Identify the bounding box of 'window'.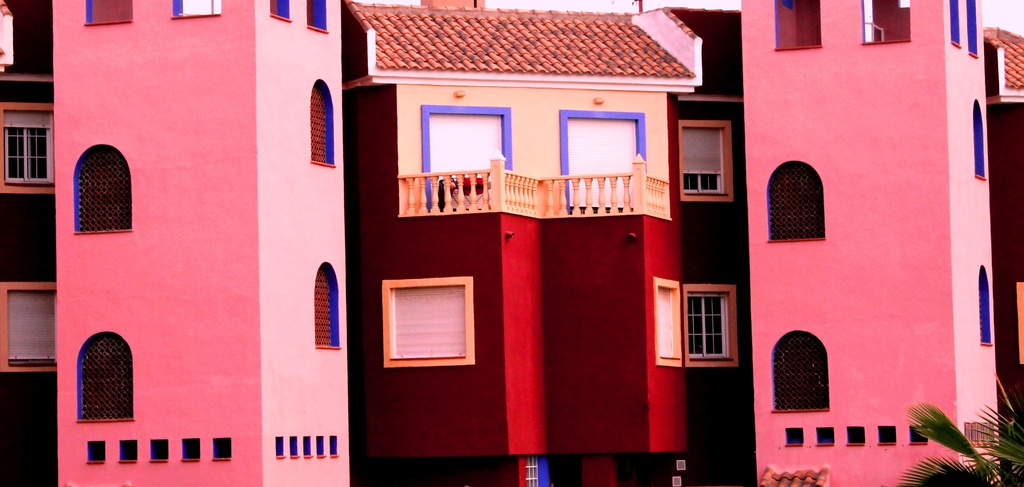
(654, 277, 678, 358).
